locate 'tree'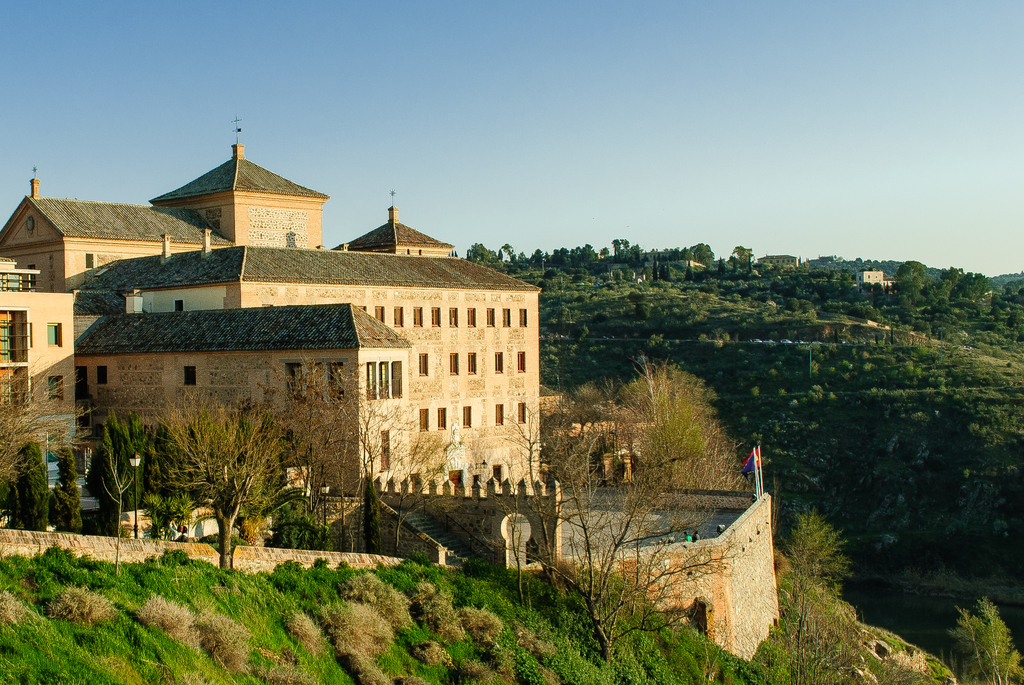
[x1=148, y1=387, x2=283, y2=558]
